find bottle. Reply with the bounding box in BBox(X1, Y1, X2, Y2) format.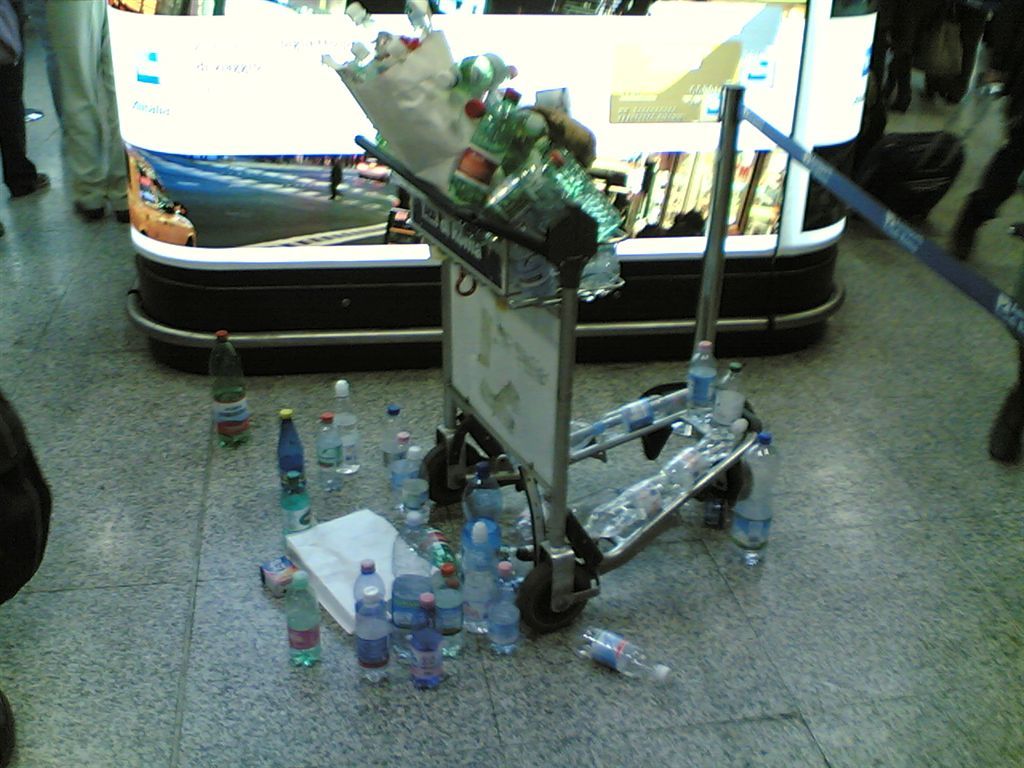
BBox(689, 345, 716, 422).
